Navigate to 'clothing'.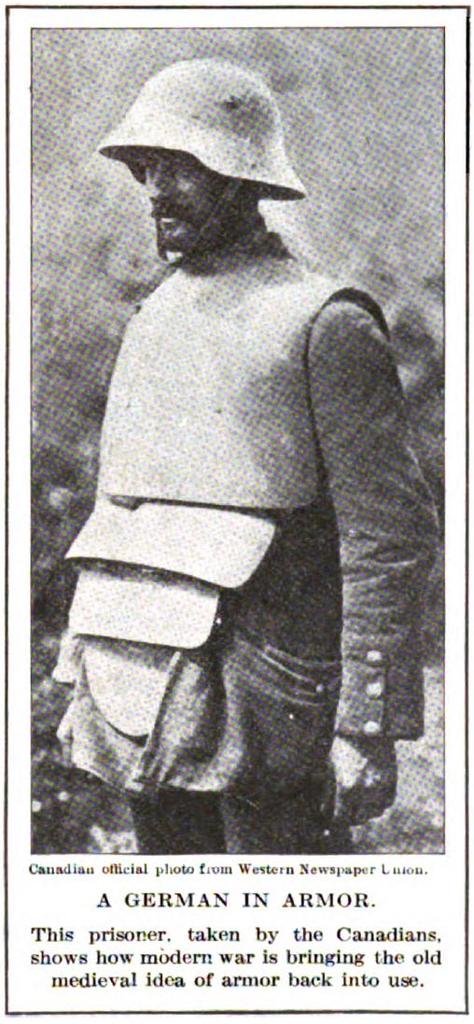
Navigation target: (73,308,397,855).
